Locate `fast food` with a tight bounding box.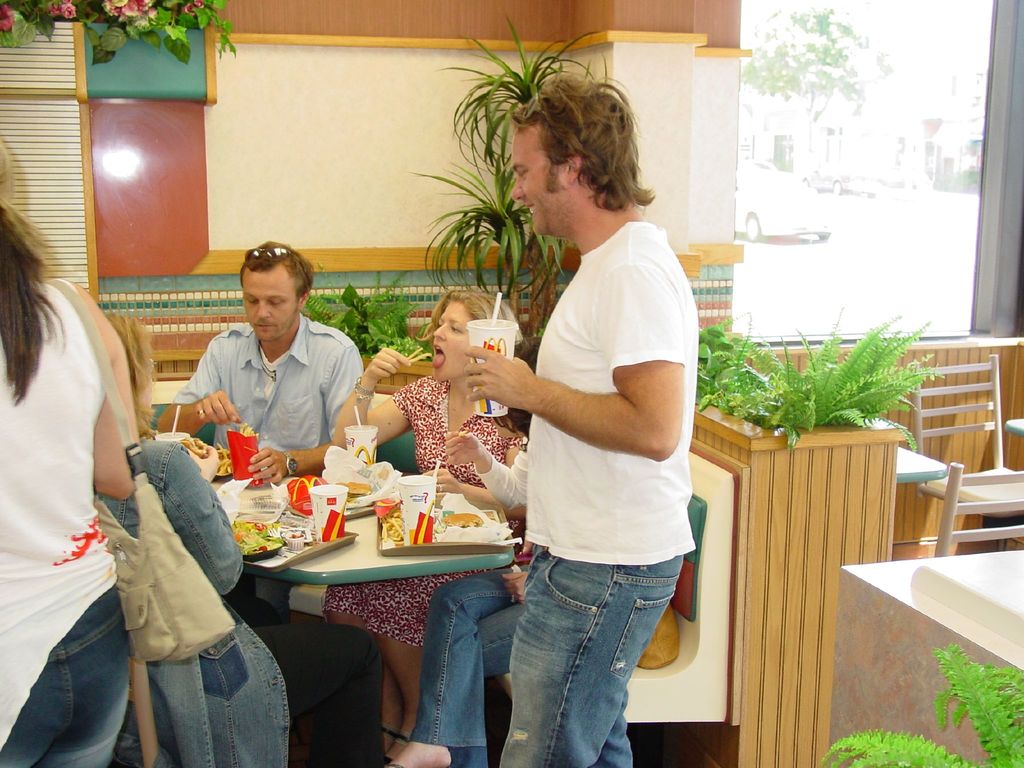
bbox=(171, 429, 219, 486).
